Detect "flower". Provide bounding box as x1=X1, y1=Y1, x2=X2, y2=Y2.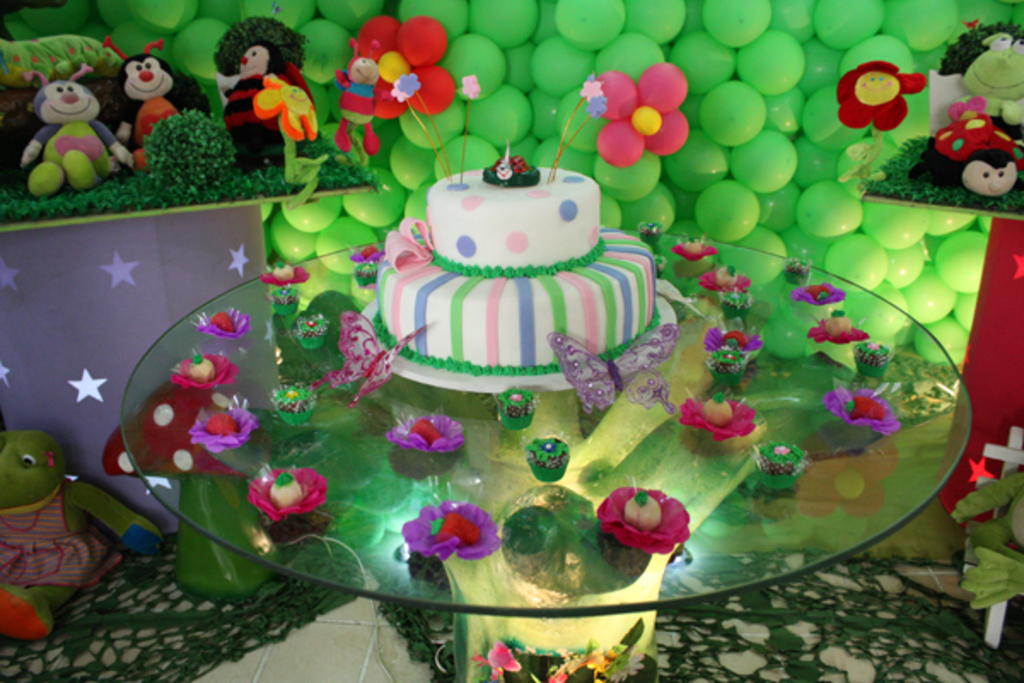
x1=172, y1=348, x2=236, y2=384.
